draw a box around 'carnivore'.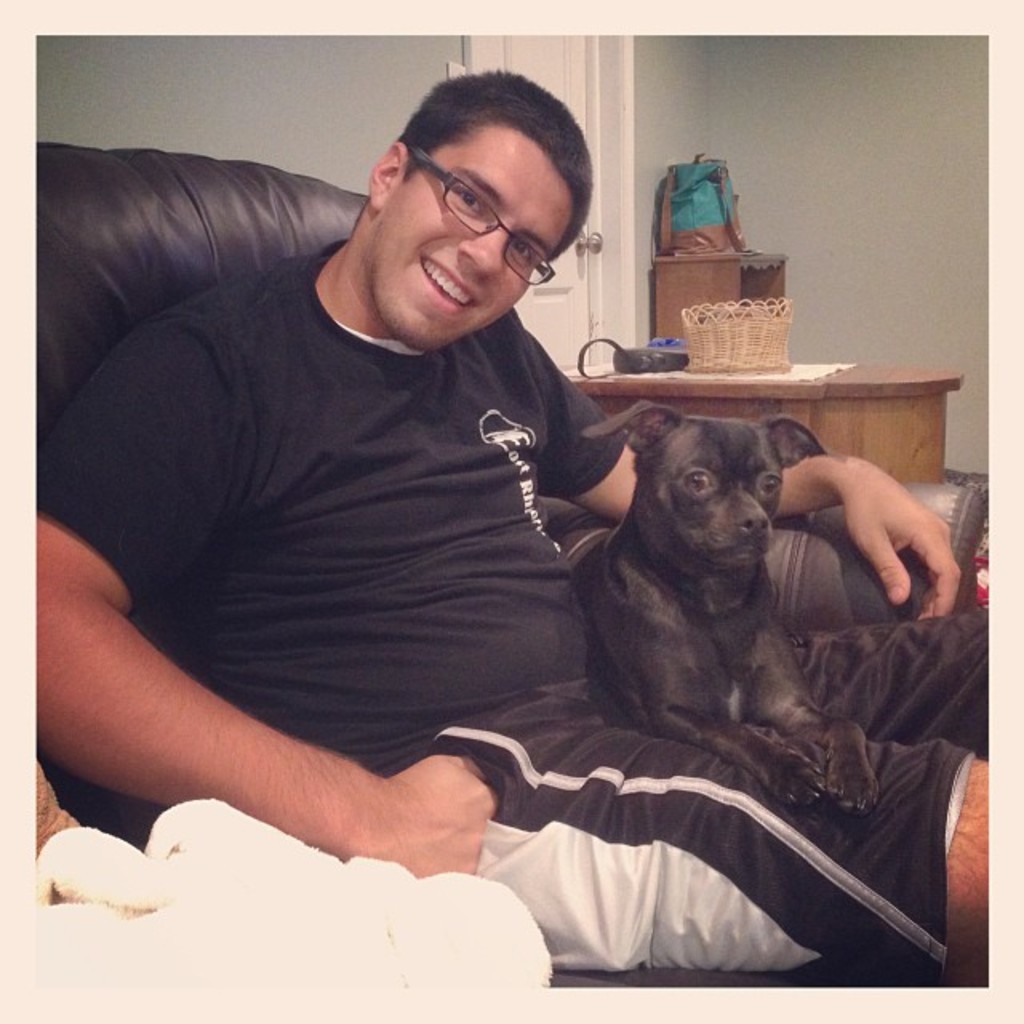
select_region(486, 386, 912, 864).
